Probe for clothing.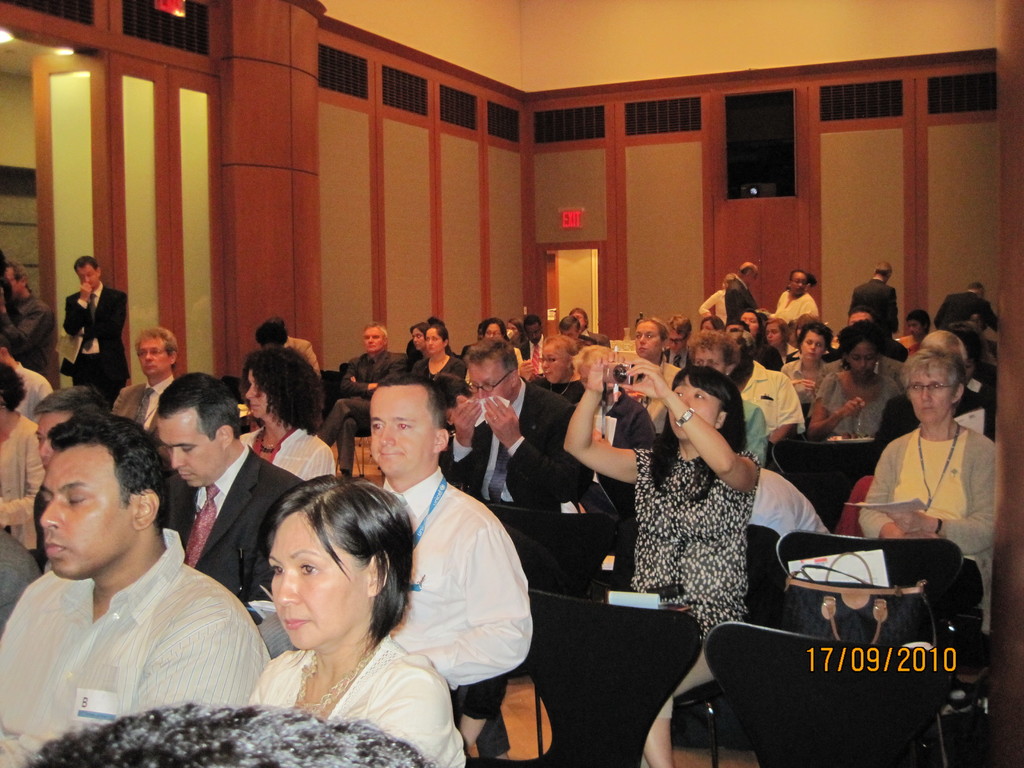
Probe result: [left=737, top=353, right=802, bottom=455].
